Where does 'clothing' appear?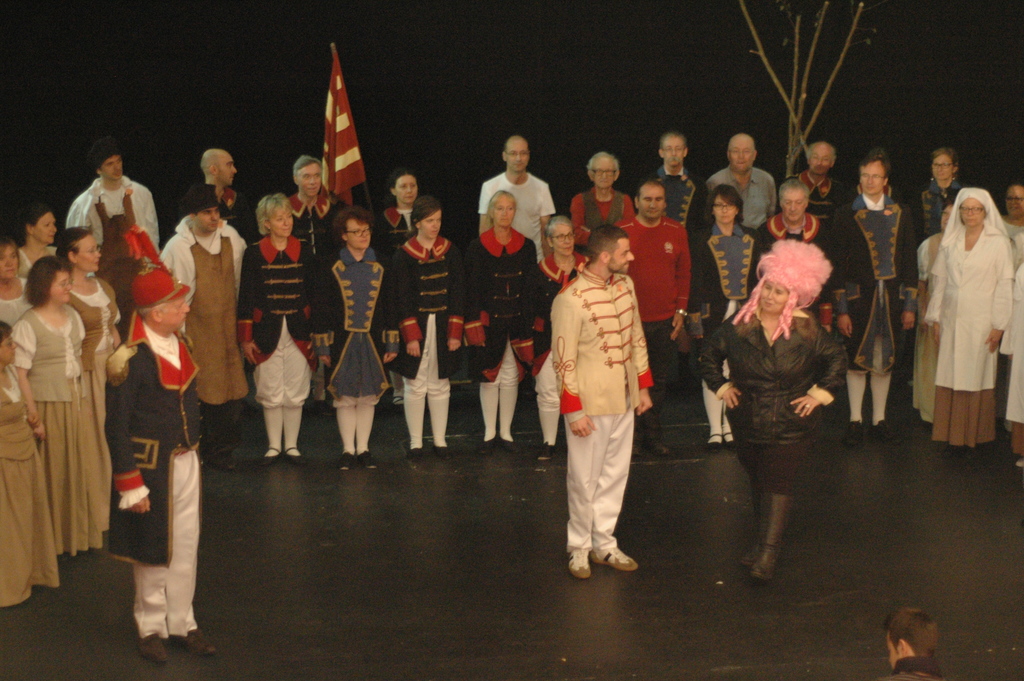
Appears at region(893, 181, 953, 413).
